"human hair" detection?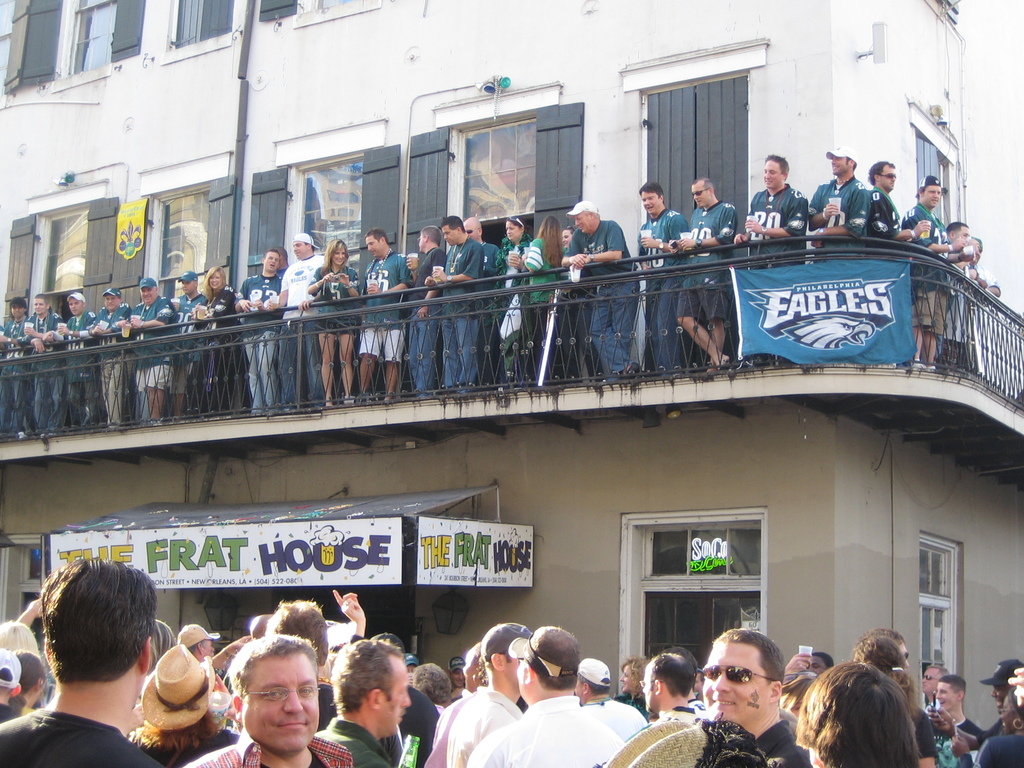
crop(620, 652, 651, 697)
